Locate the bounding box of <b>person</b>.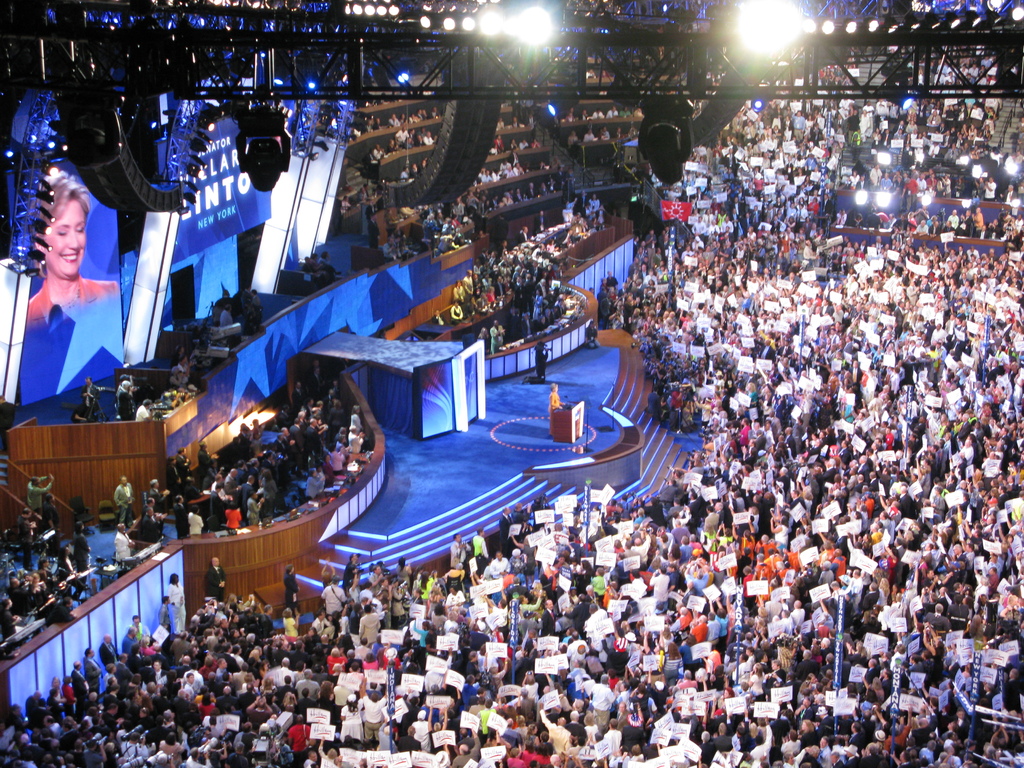
Bounding box: <box>25,169,118,328</box>.
